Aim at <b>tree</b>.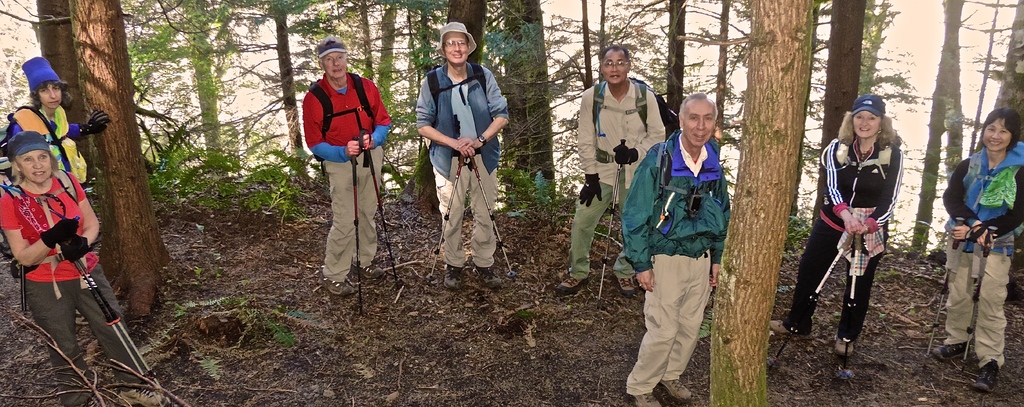
Aimed at {"x1": 822, "y1": 0, "x2": 1023, "y2": 261}.
